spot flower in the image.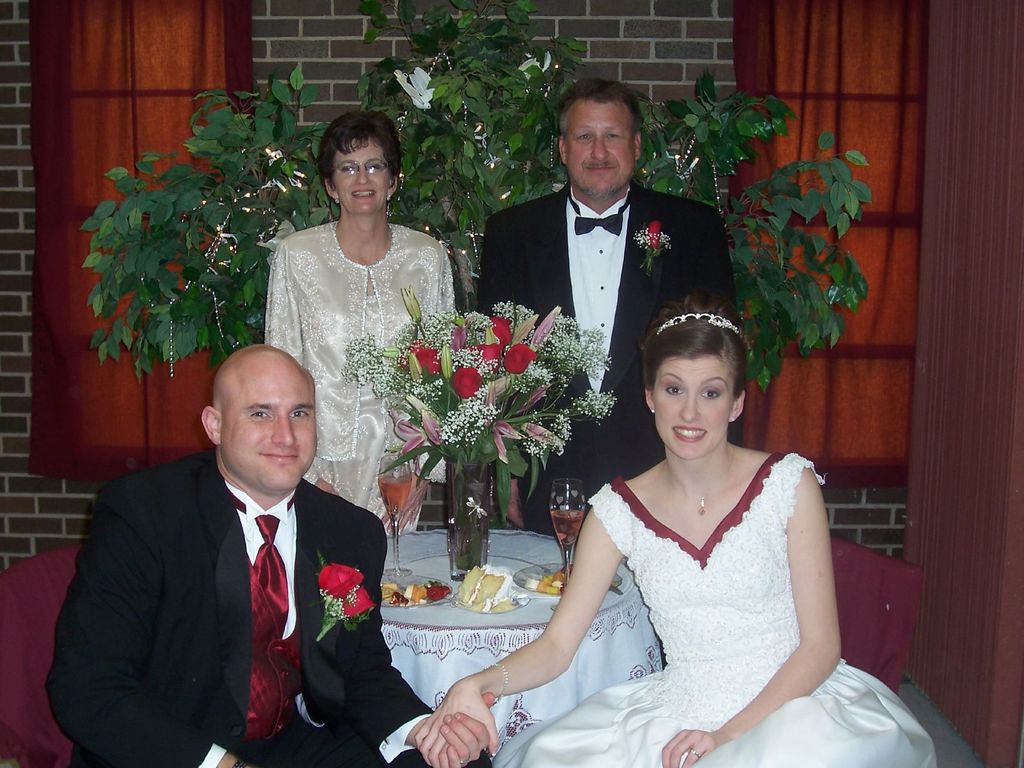
flower found at [x1=520, y1=422, x2=562, y2=446].
